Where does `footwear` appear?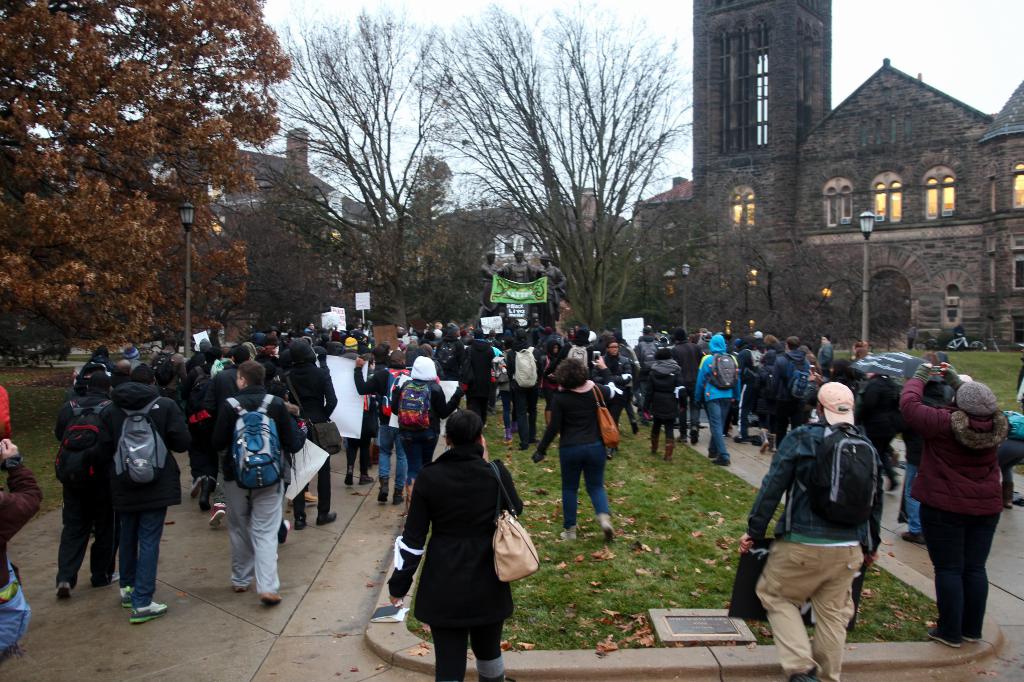
Appears at (x1=711, y1=456, x2=731, y2=464).
